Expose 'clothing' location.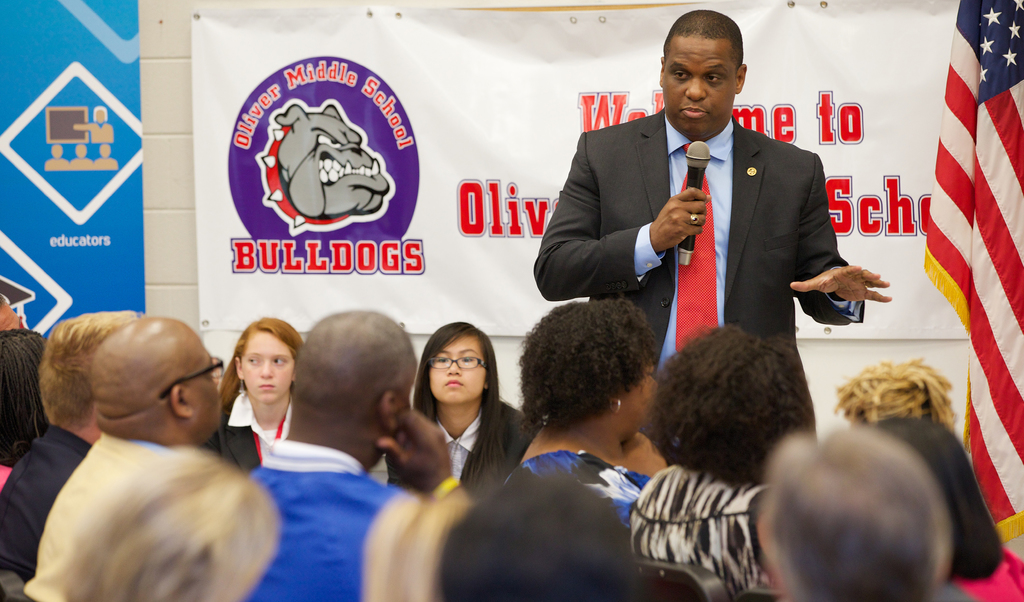
Exposed at [x1=572, y1=75, x2=857, y2=374].
